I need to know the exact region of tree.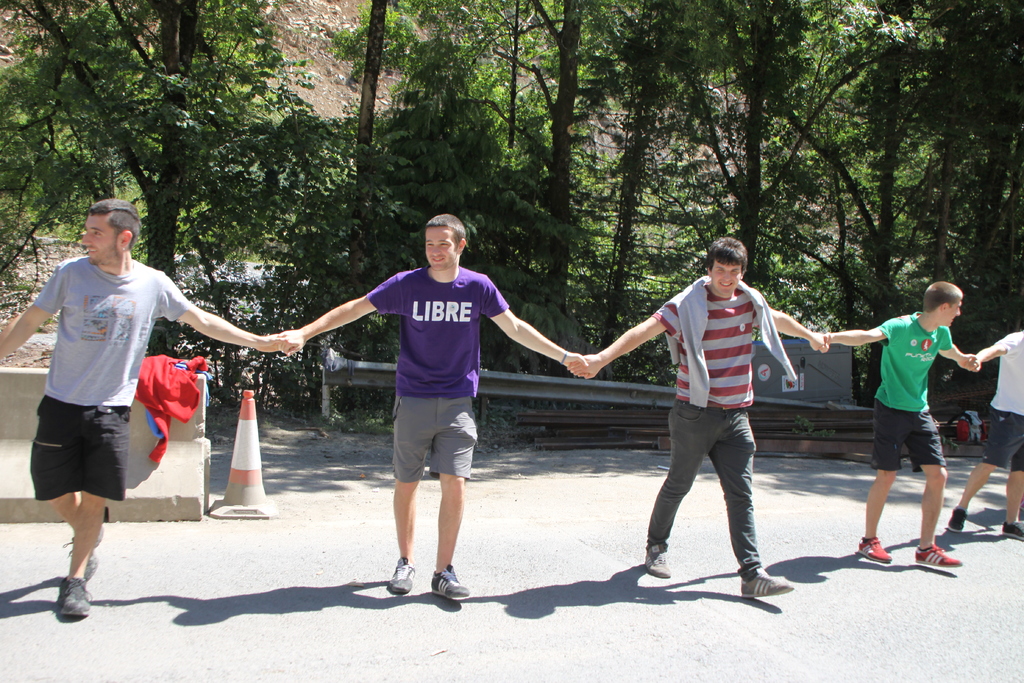
Region: bbox=[744, 0, 972, 408].
